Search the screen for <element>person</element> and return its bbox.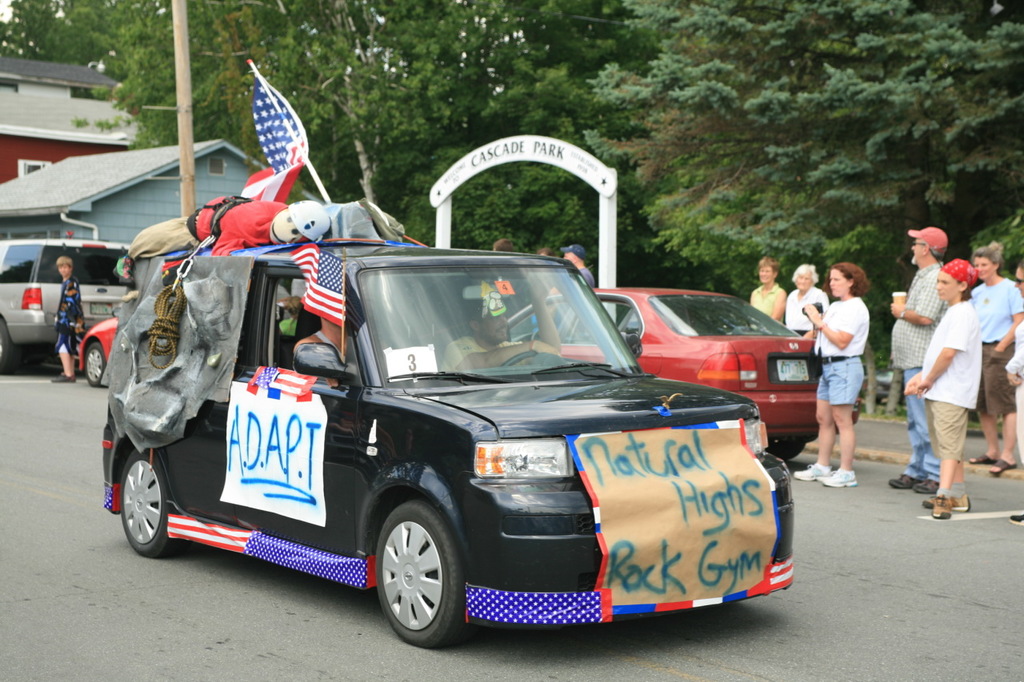
Found: Rect(802, 258, 873, 490).
